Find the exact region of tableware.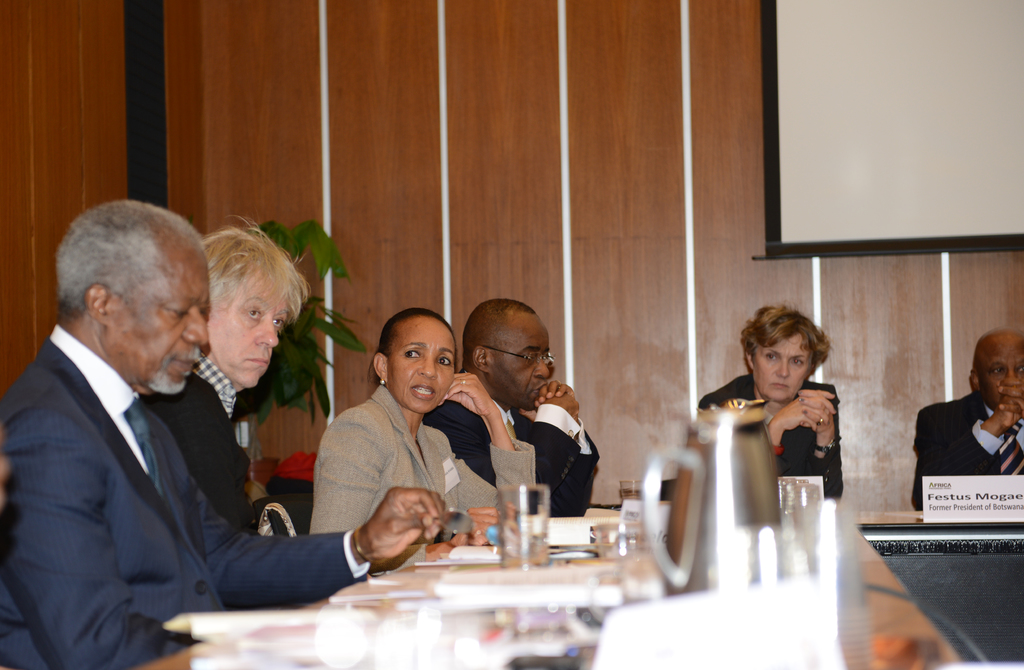
Exact region: 786:479:825:542.
